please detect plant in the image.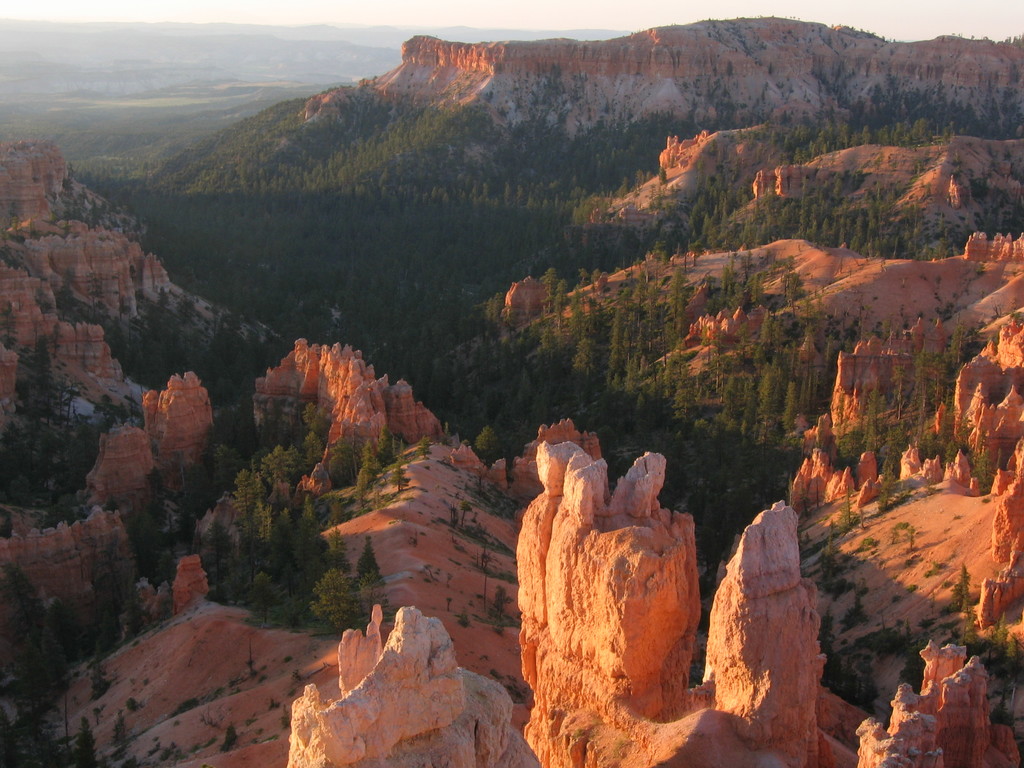
rect(277, 708, 287, 724).
